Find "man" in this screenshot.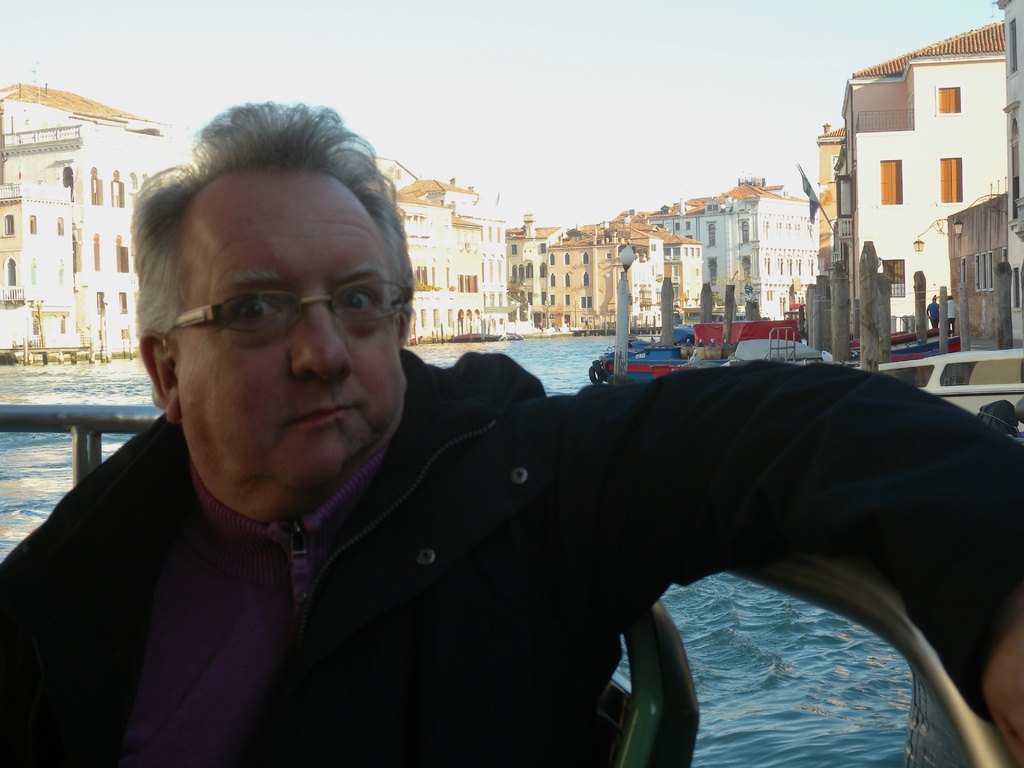
The bounding box for "man" is x1=44, y1=157, x2=758, y2=763.
